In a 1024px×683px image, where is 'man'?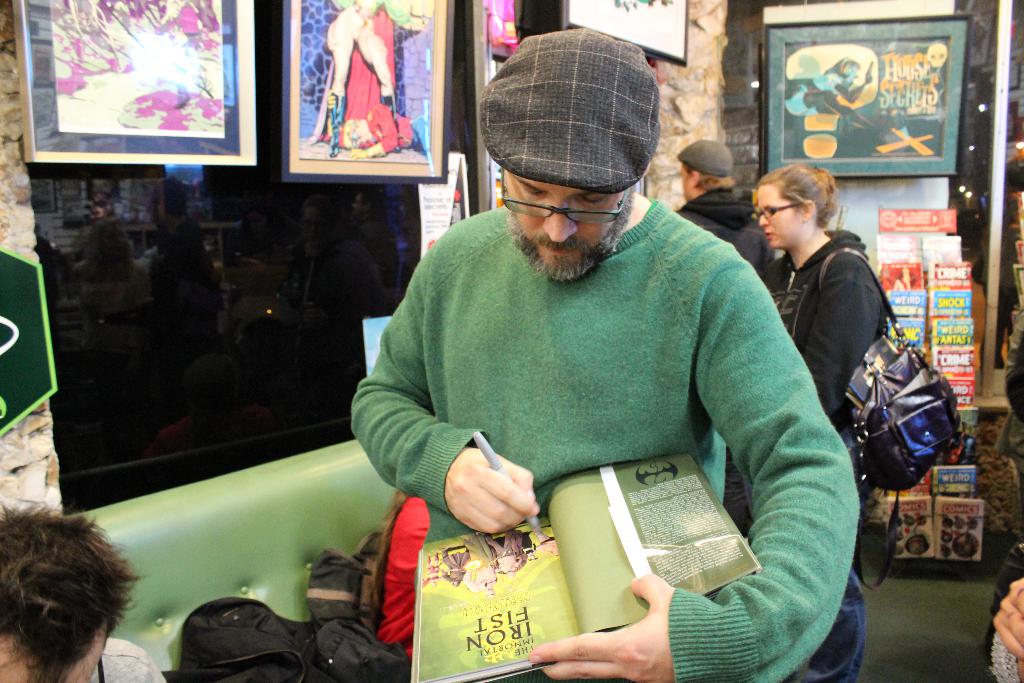
region(346, 62, 877, 654).
